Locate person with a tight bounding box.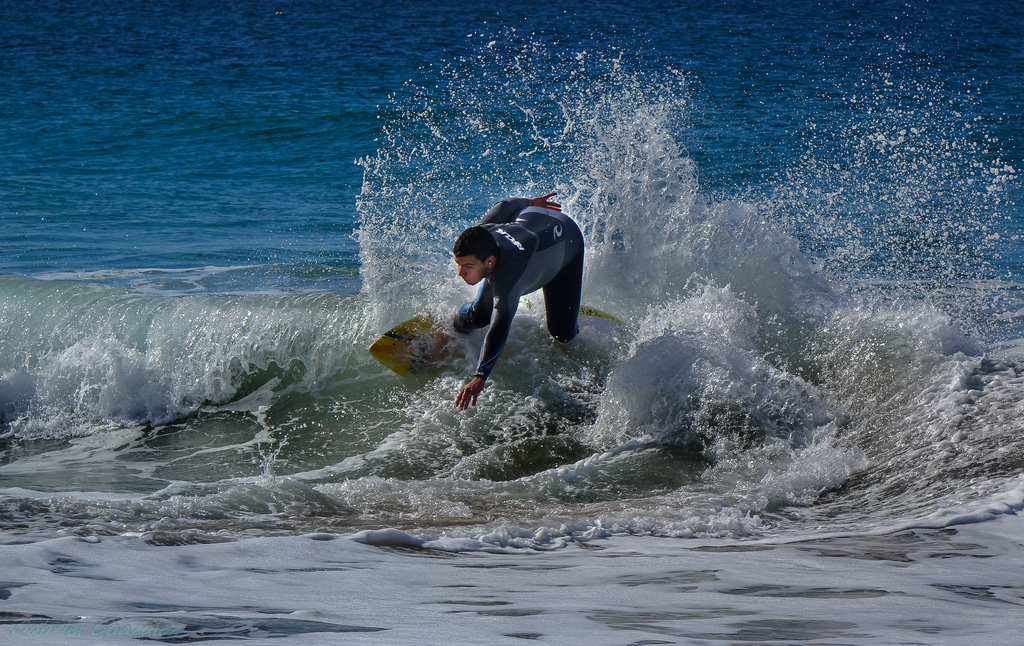
x1=451, y1=167, x2=596, y2=407.
